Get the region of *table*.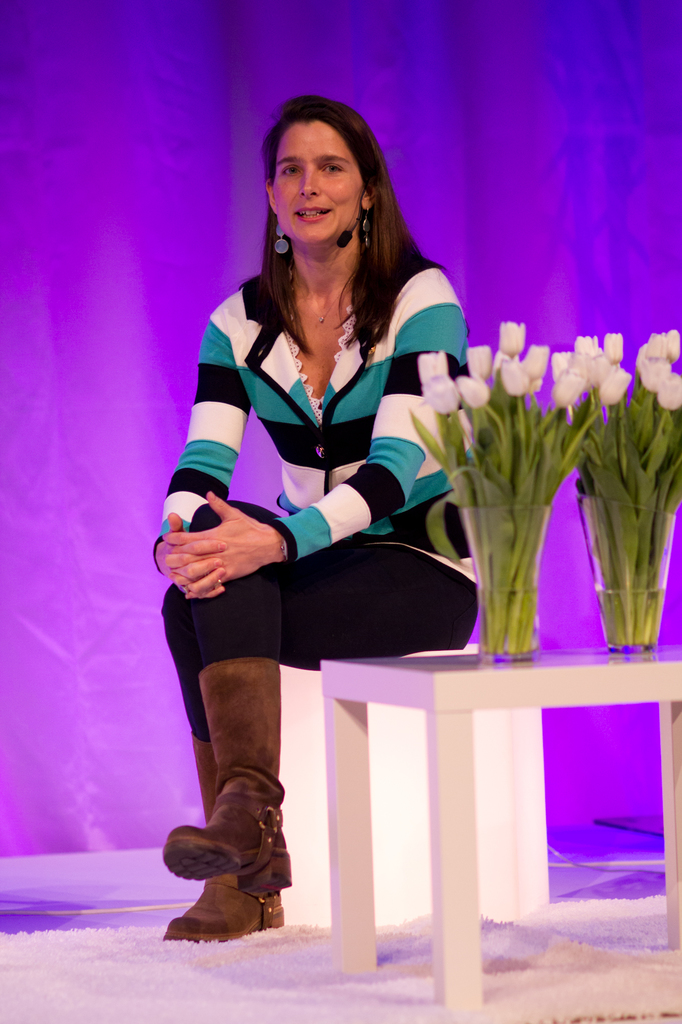
317/643/681/1012.
